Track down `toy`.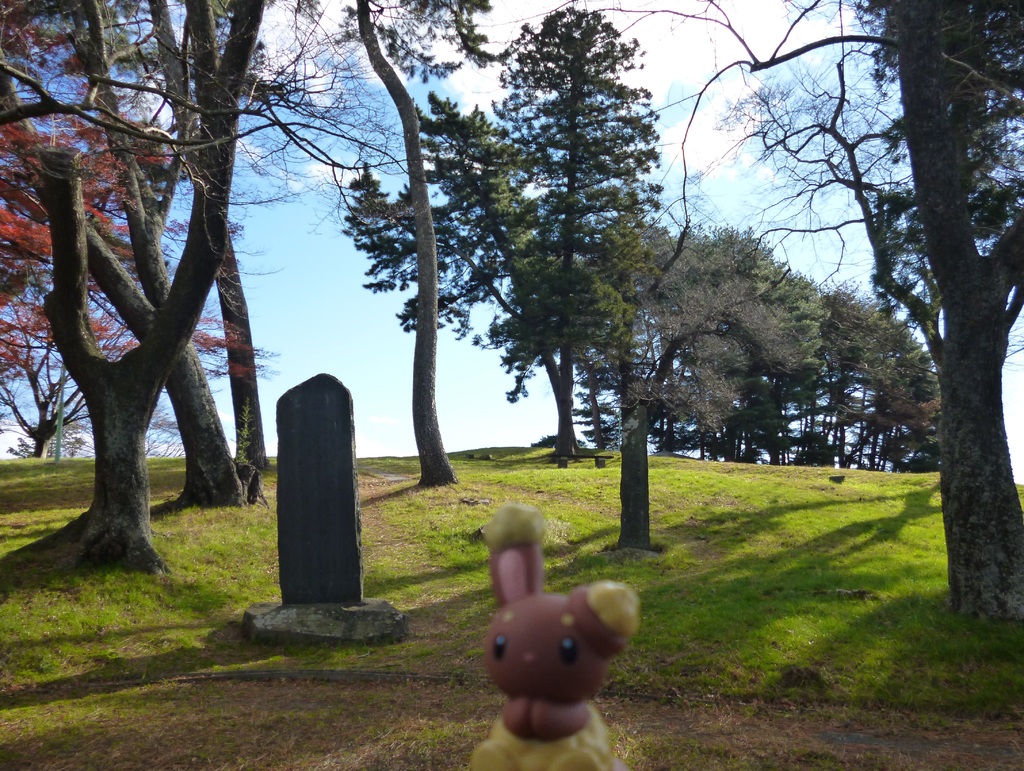
Tracked to <bbox>465, 539, 630, 767</bbox>.
